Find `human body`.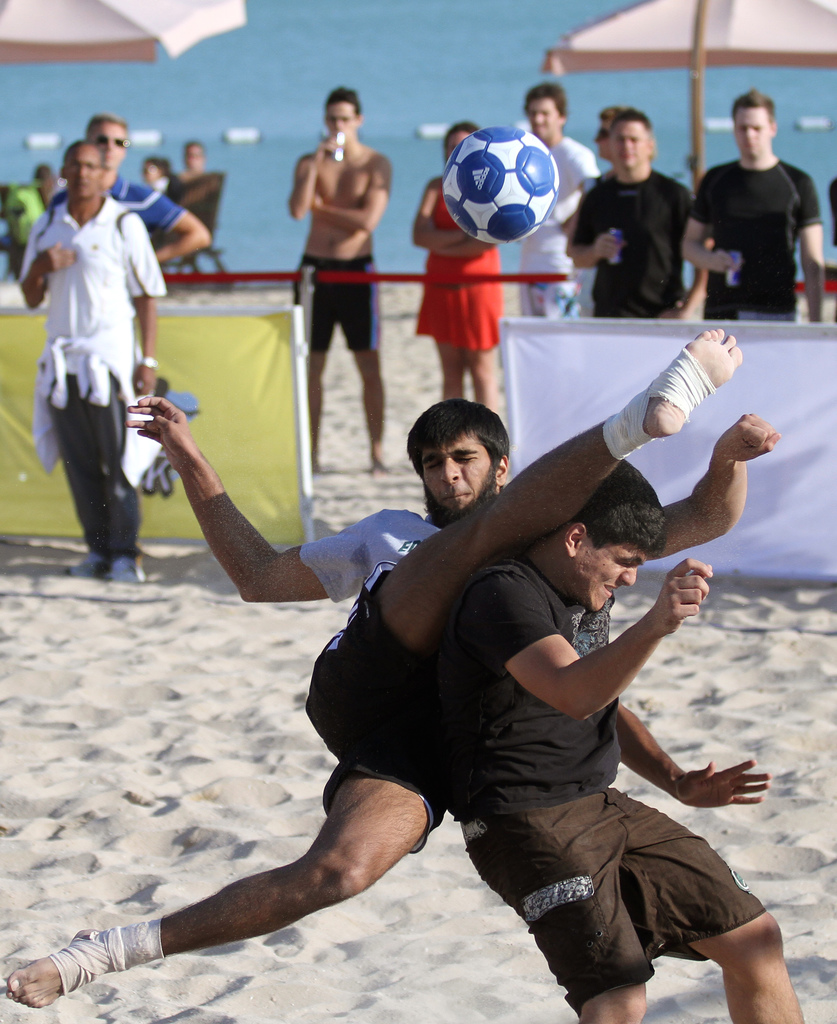
<region>290, 139, 391, 466</region>.
